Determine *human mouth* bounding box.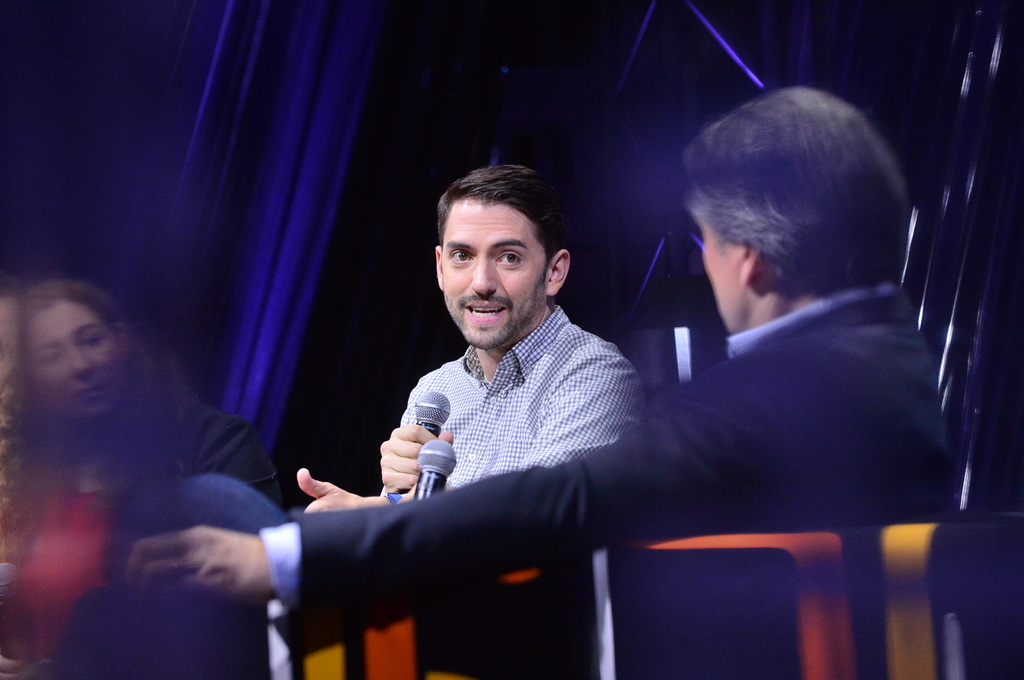
Determined: bbox(462, 303, 503, 323).
